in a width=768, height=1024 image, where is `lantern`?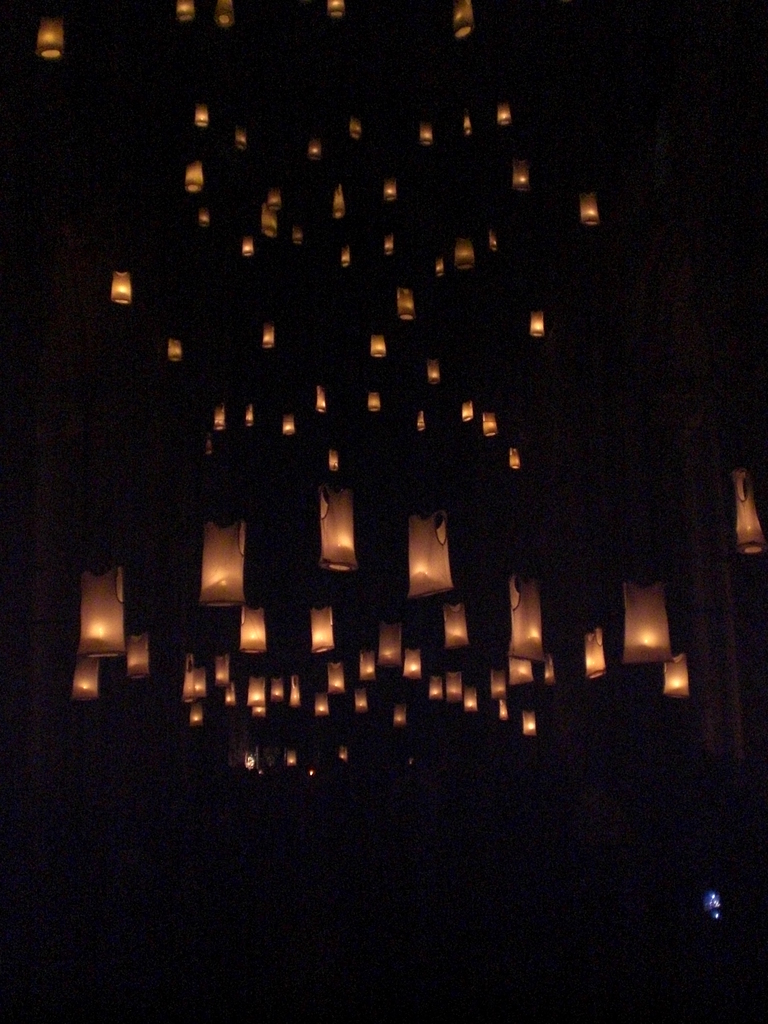
<region>353, 691, 363, 713</region>.
